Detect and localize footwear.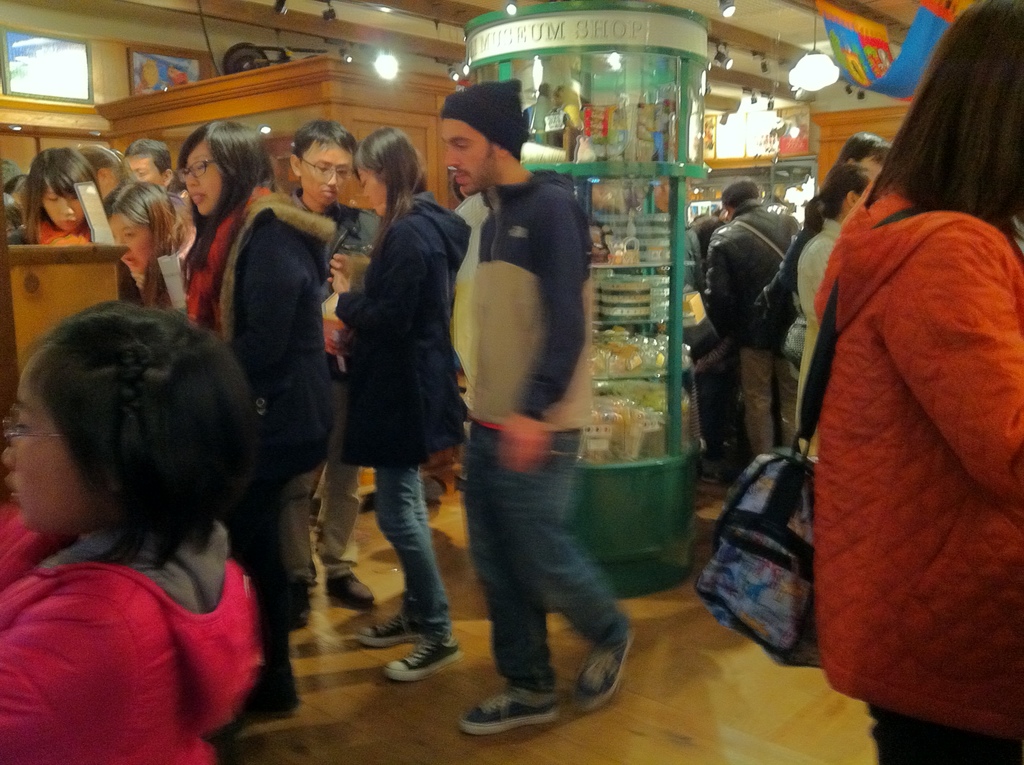
Localized at 390,636,462,685.
